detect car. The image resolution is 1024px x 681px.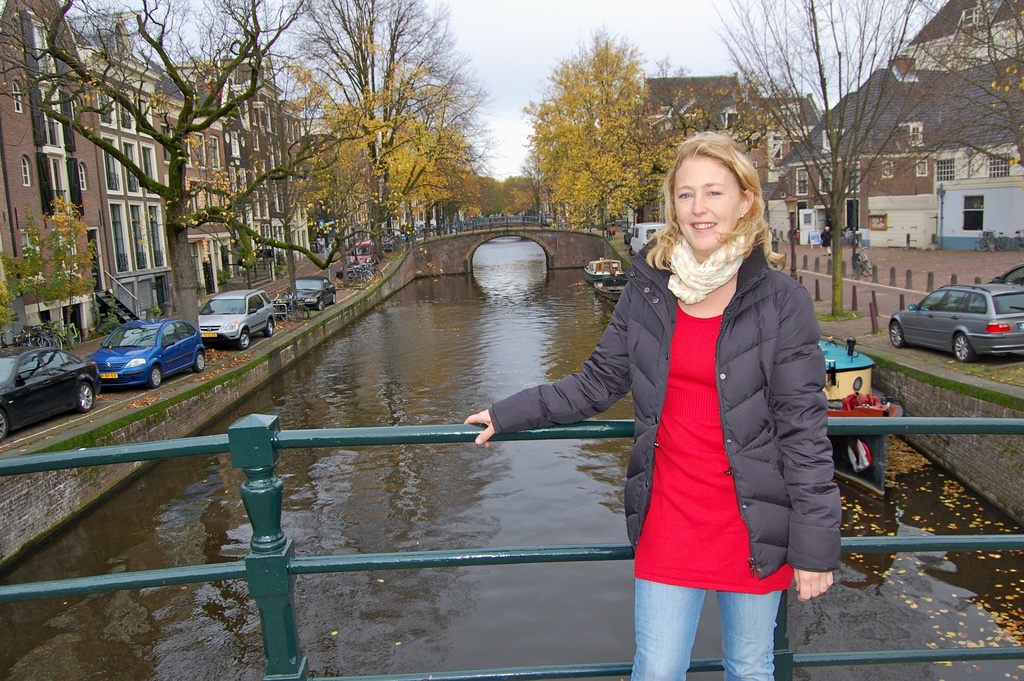
0/343/102/440.
